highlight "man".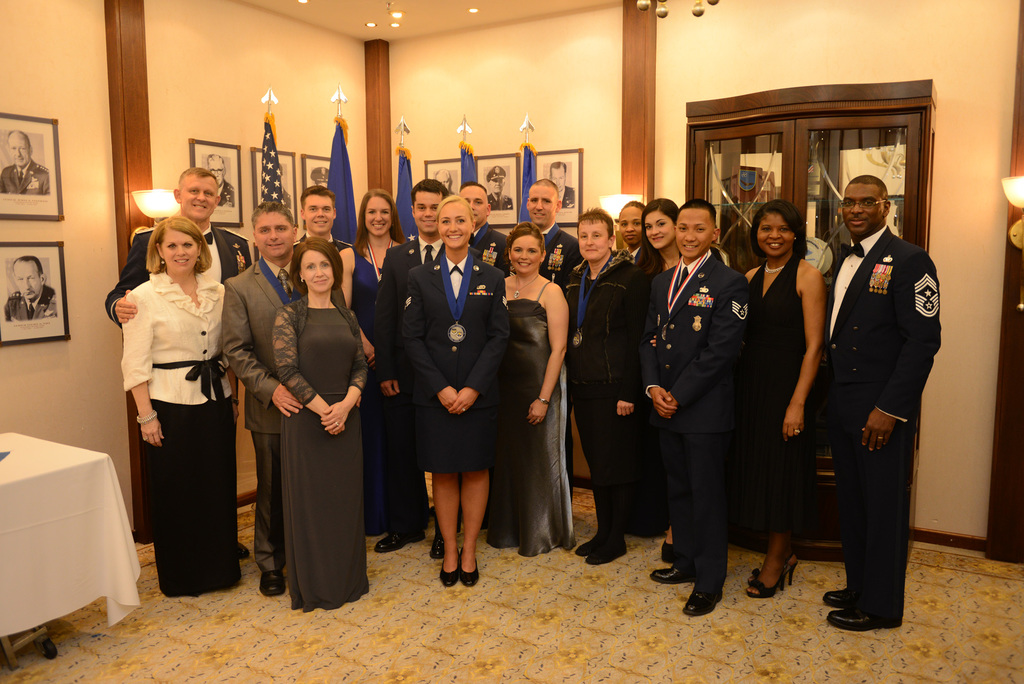
Highlighted region: <bbox>2, 253, 64, 323</bbox>.
